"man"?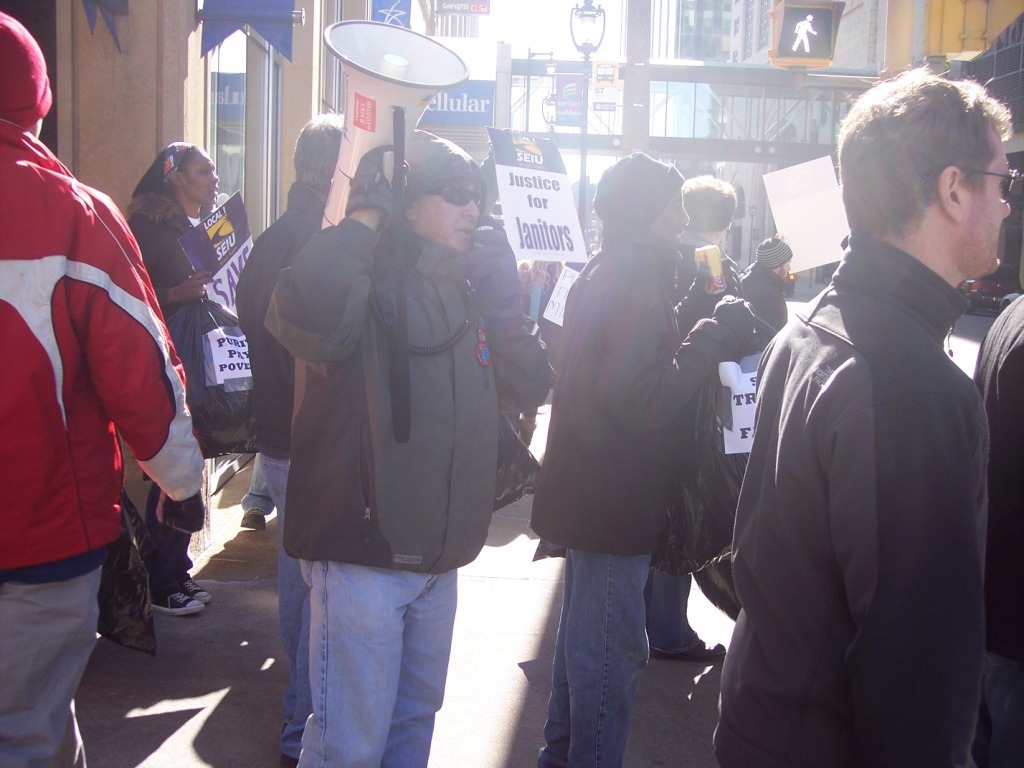
left=671, top=171, right=726, bottom=660
